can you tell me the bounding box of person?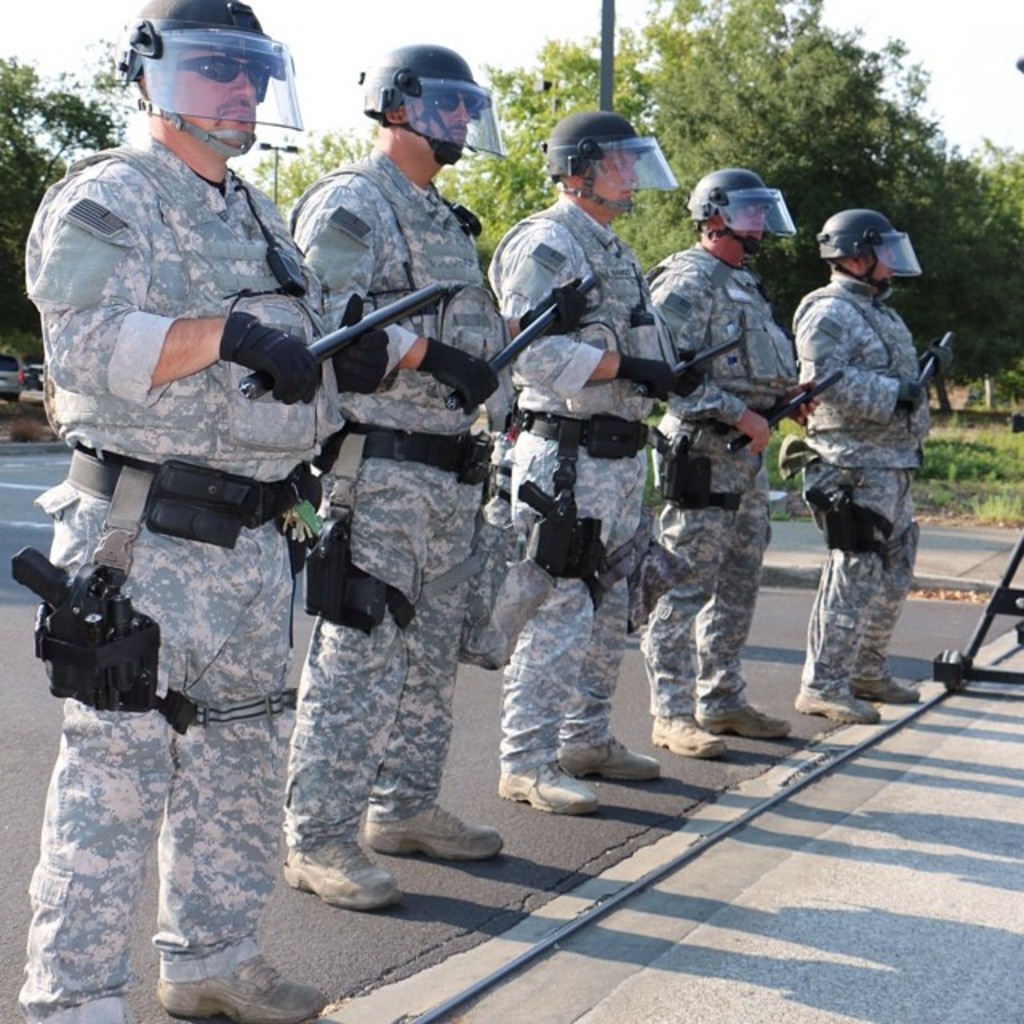
bbox(790, 206, 954, 730).
